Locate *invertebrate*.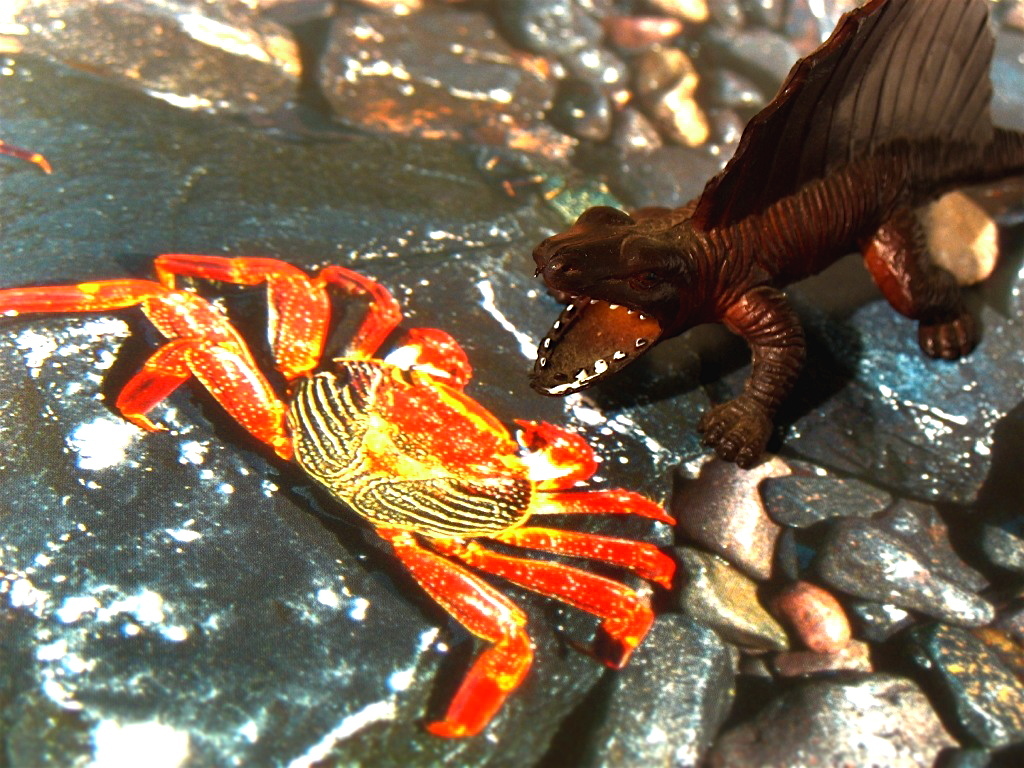
Bounding box: (1,251,678,741).
